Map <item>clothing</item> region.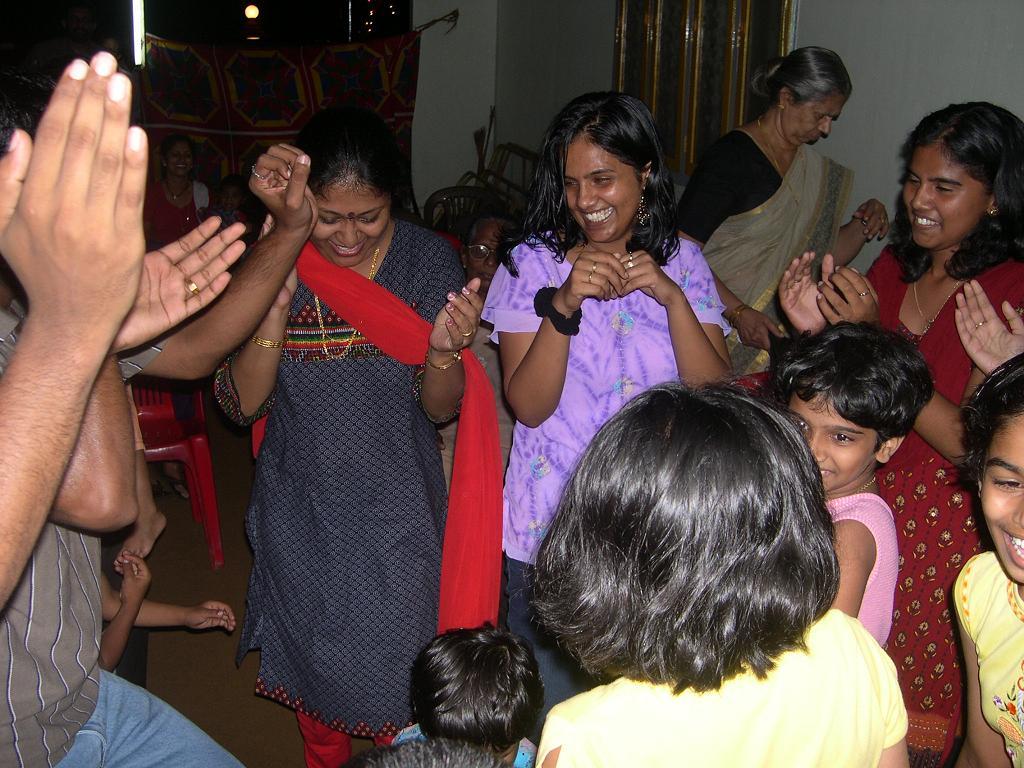
Mapped to Rect(295, 709, 350, 767).
